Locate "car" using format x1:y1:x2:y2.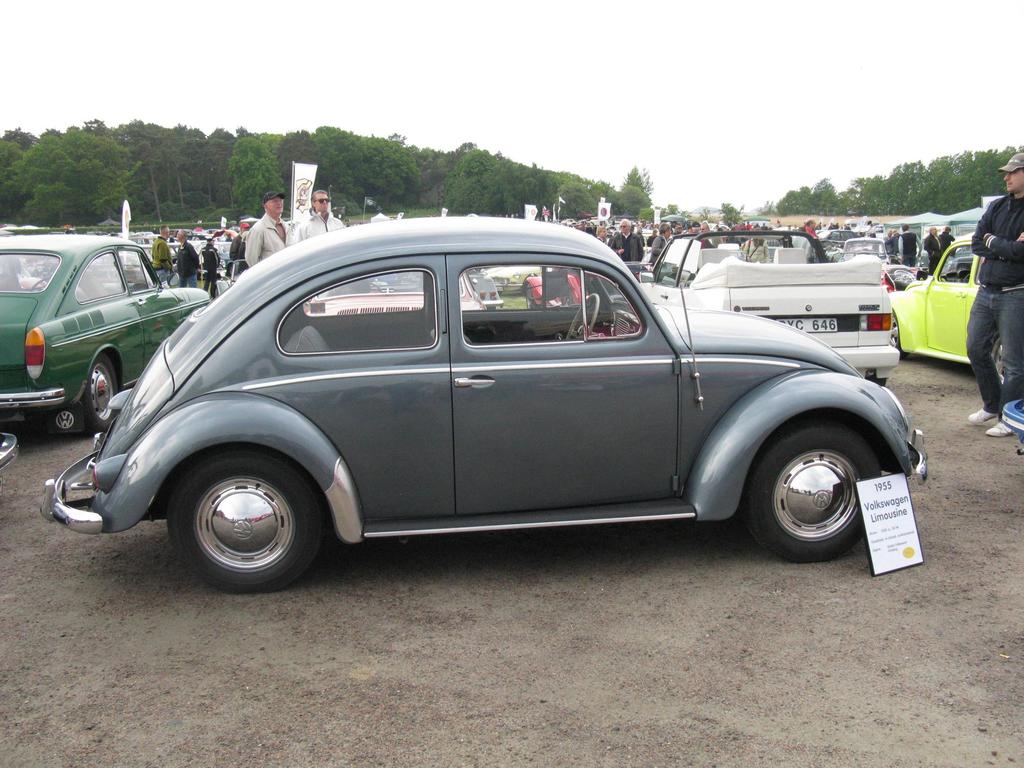
895:227:1003:379.
